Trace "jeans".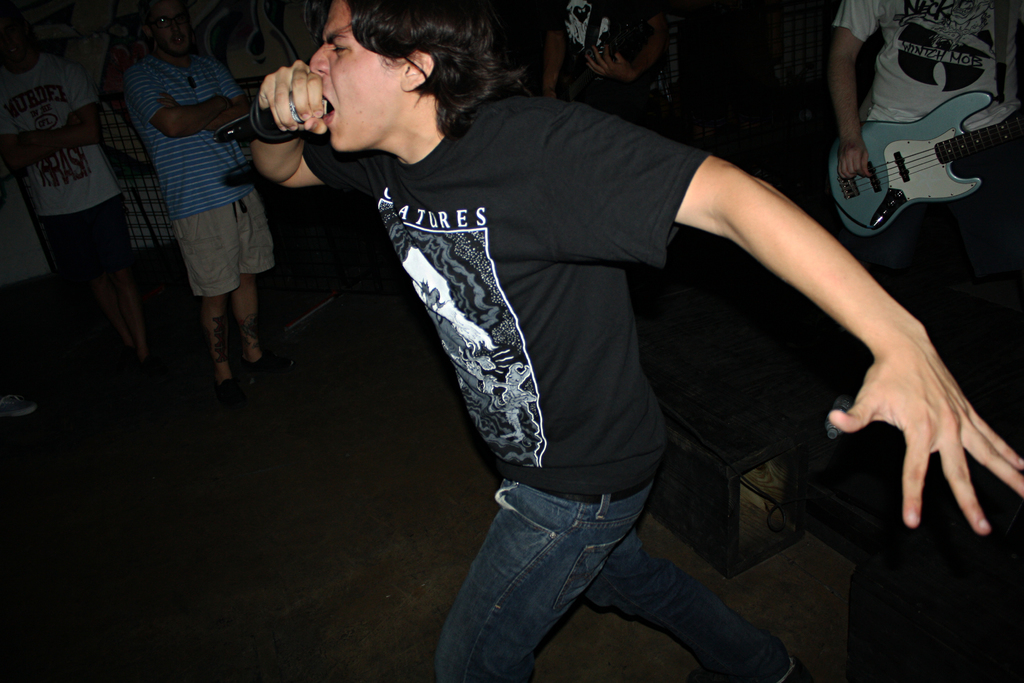
Traced to [left=429, top=486, right=795, bottom=682].
